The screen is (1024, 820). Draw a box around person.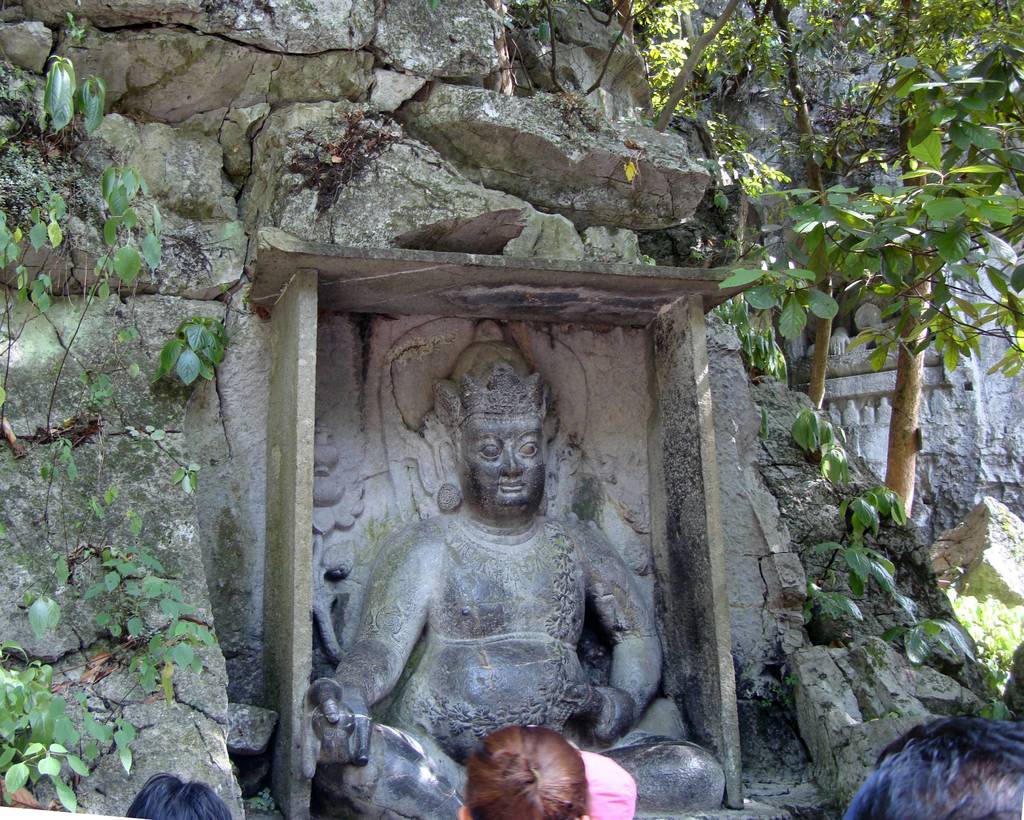
(468,733,605,819).
